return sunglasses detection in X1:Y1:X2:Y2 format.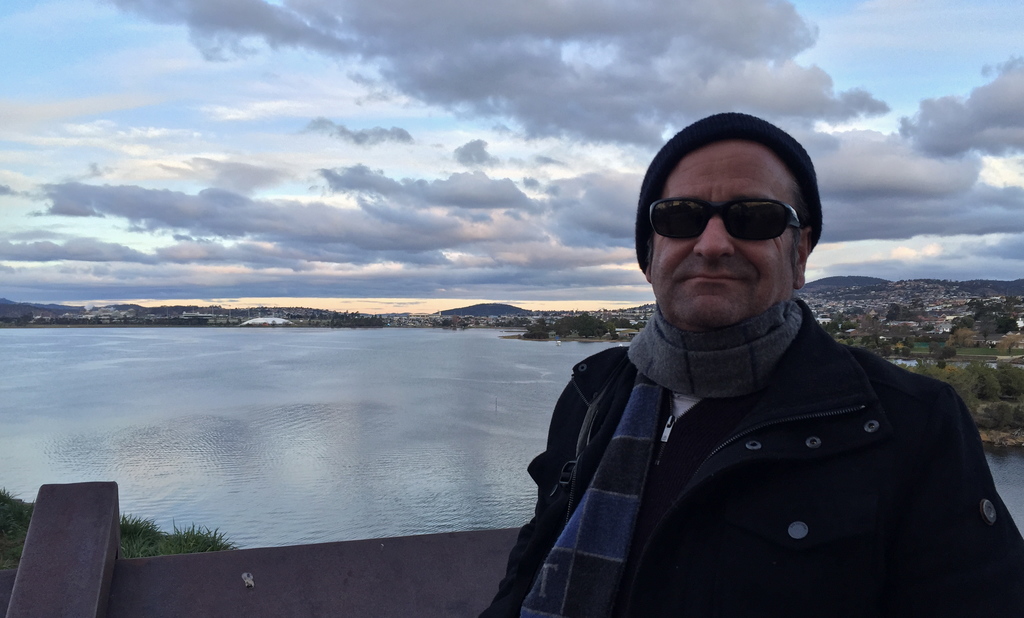
648:197:803:237.
